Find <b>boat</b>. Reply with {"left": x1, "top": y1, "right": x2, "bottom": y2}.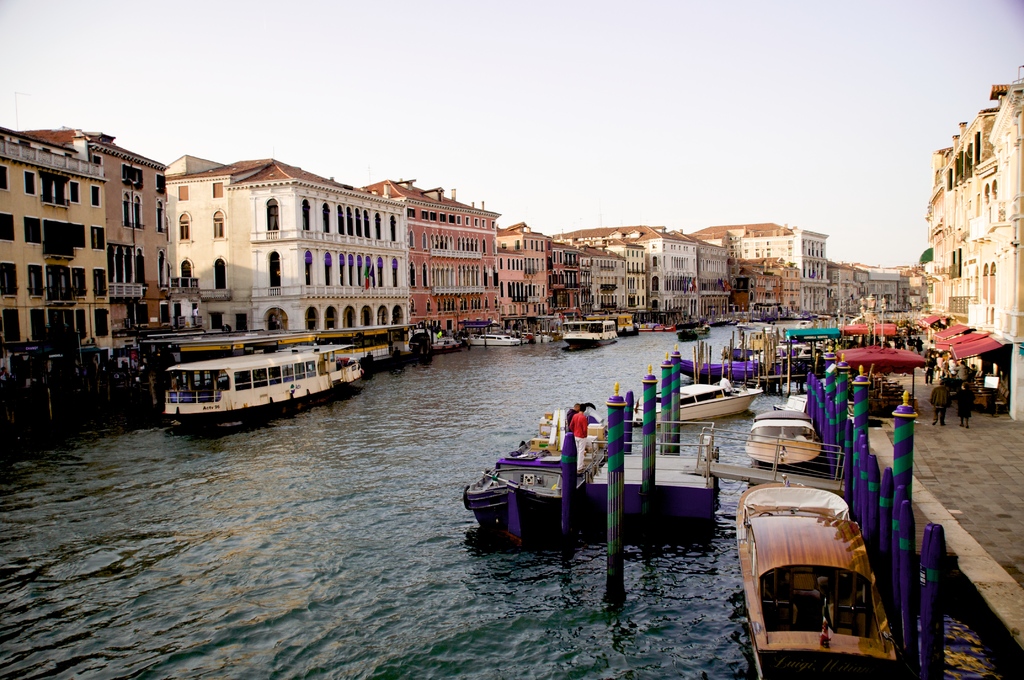
{"left": 677, "top": 350, "right": 790, "bottom": 382}.
